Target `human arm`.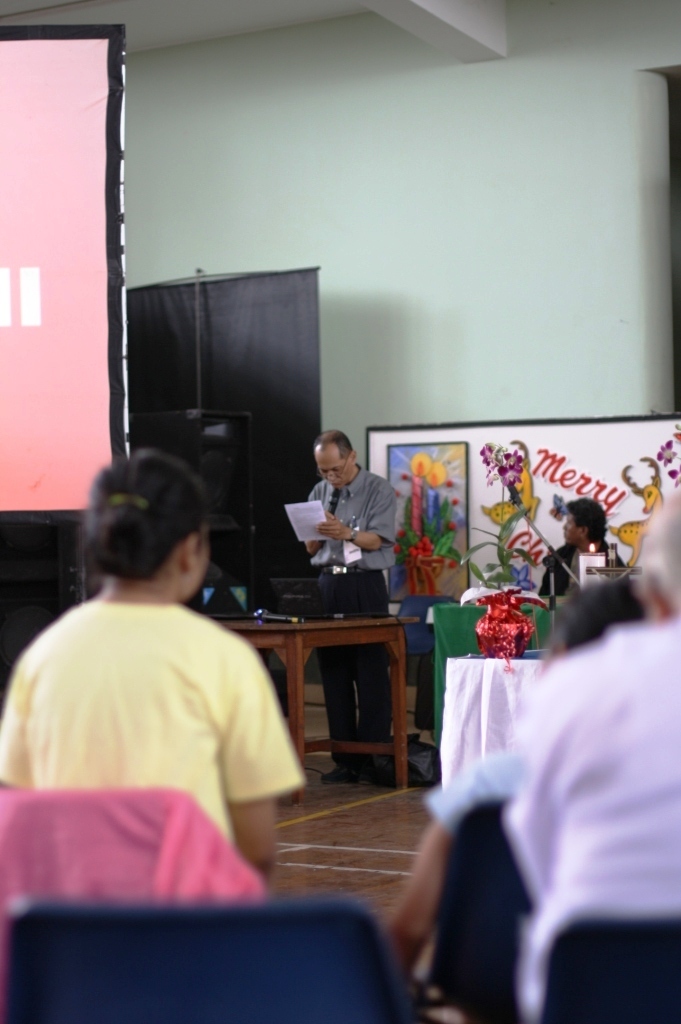
Target region: [left=324, top=480, right=402, bottom=558].
